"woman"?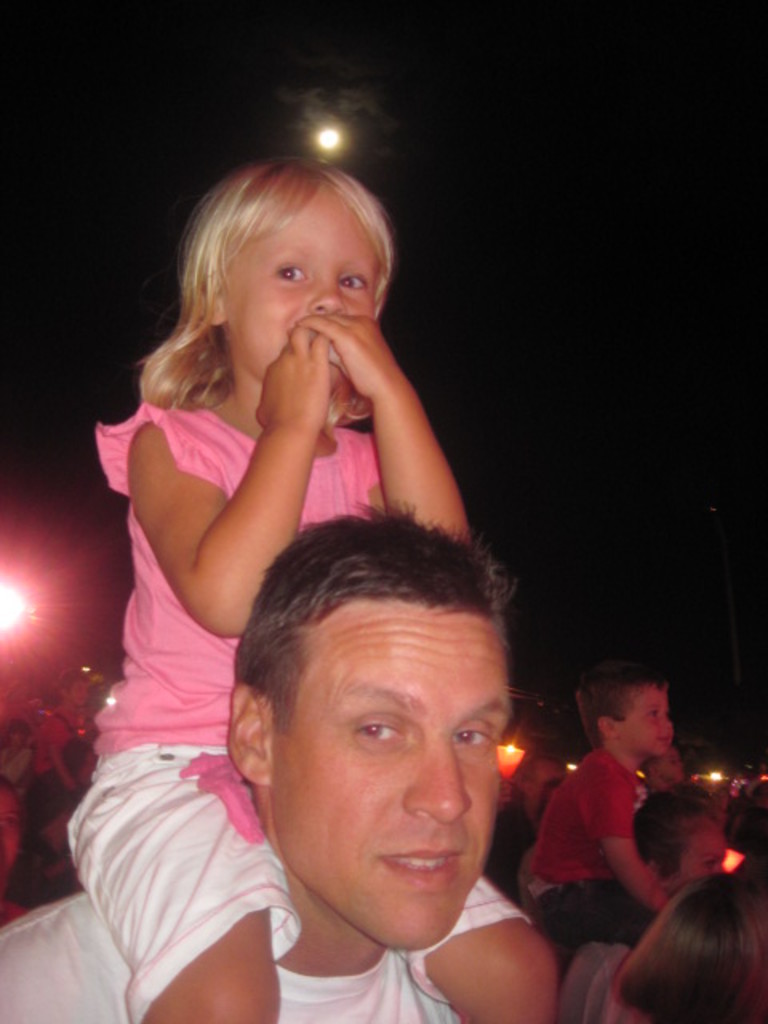
left=600, top=872, right=766, bottom=1022
